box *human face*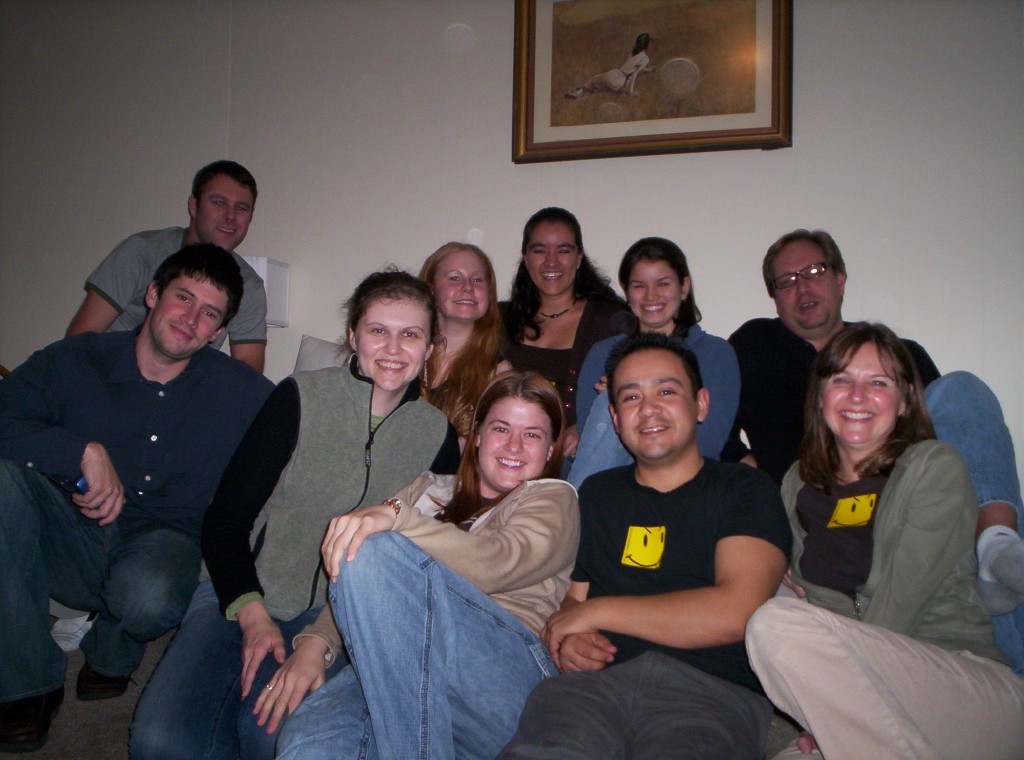
[left=357, top=300, right=429, bottom=391]
